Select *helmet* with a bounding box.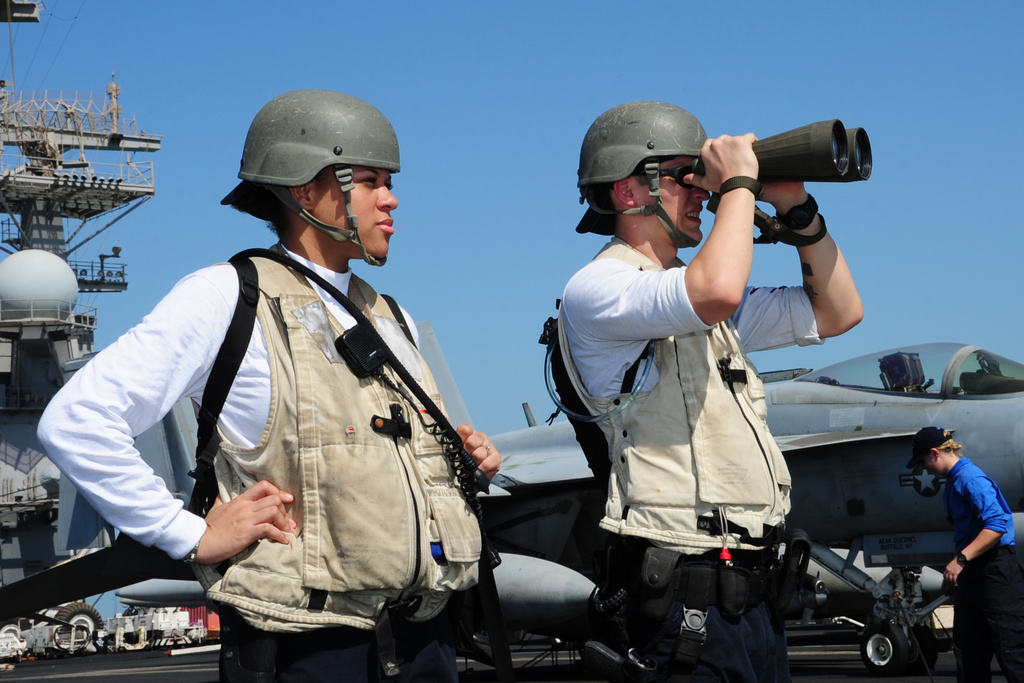
576:100:709:252.
